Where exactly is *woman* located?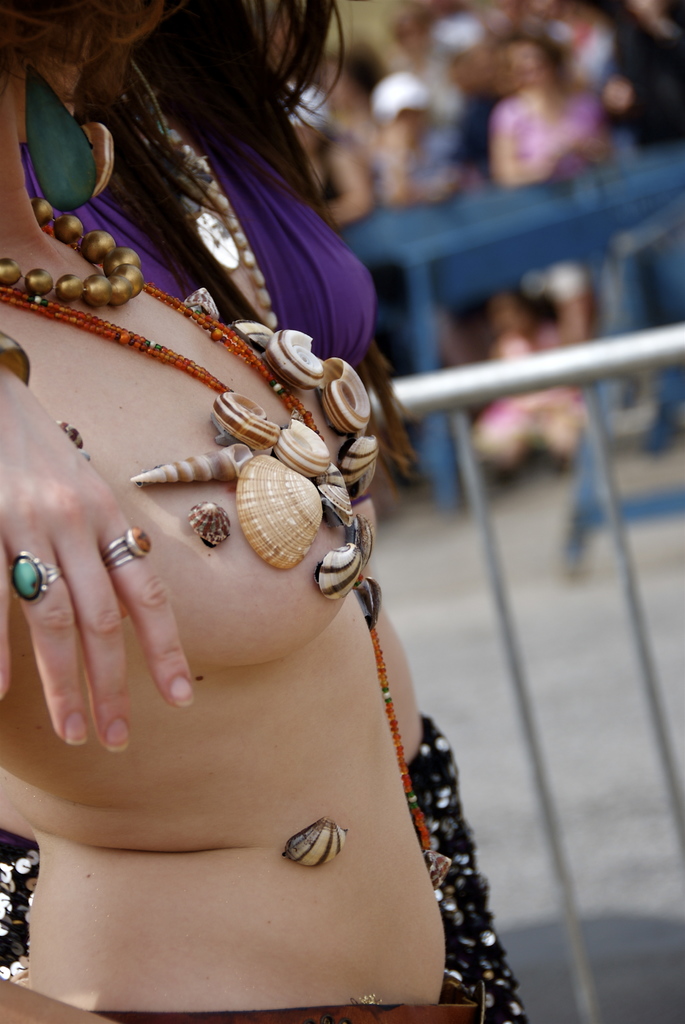
Its bounding box is [0, 61, 515, 985].
